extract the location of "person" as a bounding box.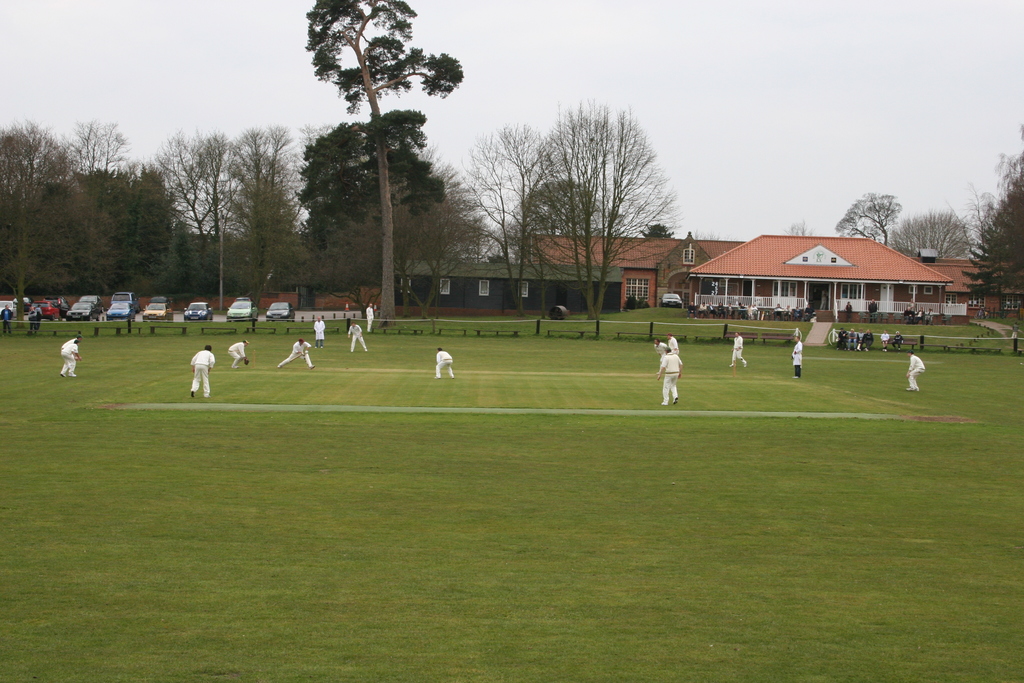
Rect(902, 305, 909, 320).
